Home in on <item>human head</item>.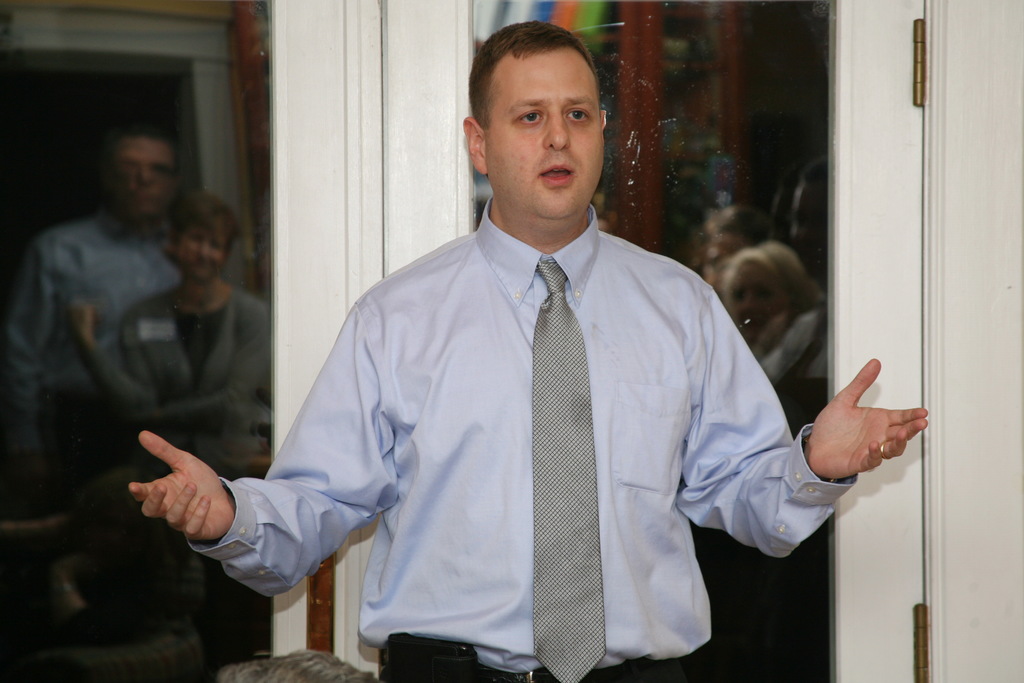
Homed in at [789, 154, 828, 285].
